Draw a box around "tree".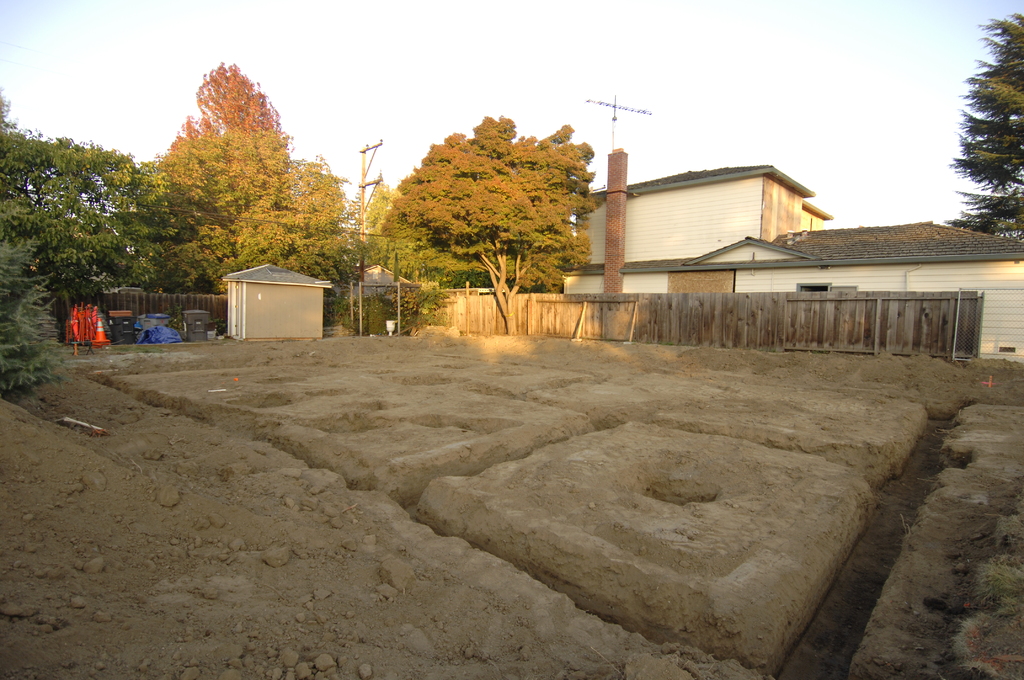
(353,117,616,346).
